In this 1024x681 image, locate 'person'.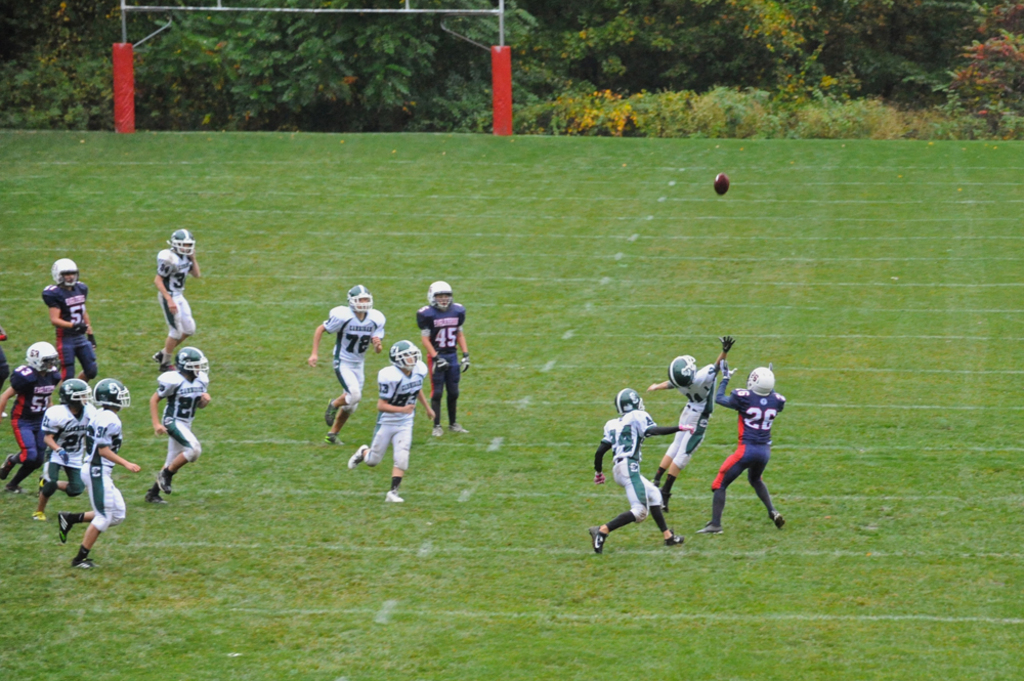
Bounding box: l=348, t=337, r=433, b=504.
